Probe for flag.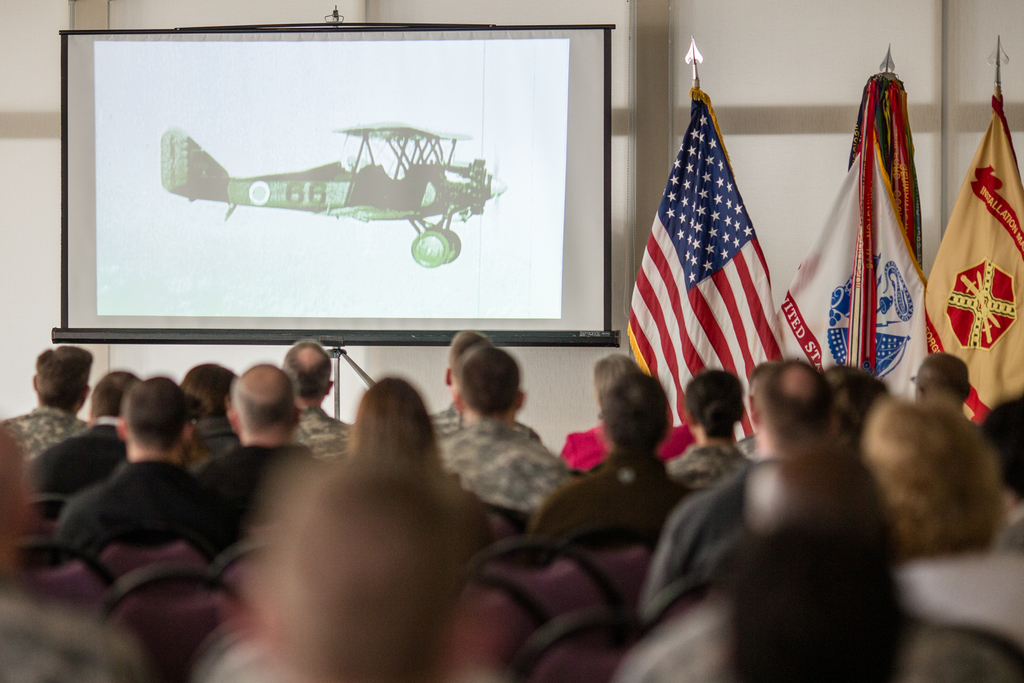
Probe result: locate(611, 83, 781, 434).
